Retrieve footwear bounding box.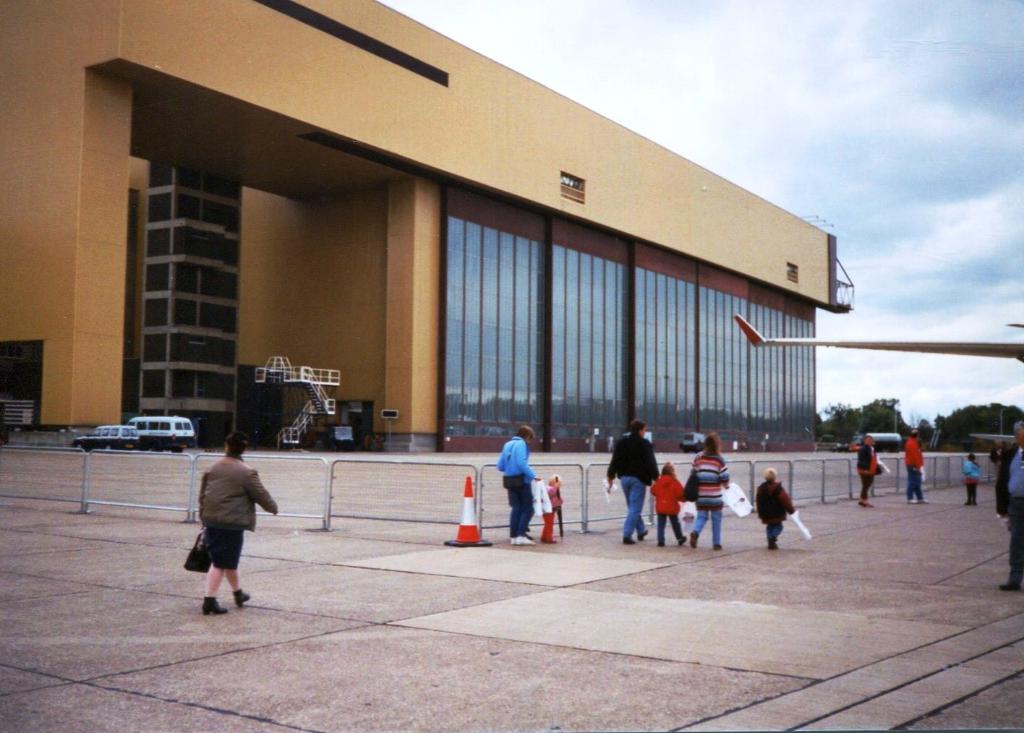
Bounding box: x1=712 y1=543 x2=724 y2=552.
